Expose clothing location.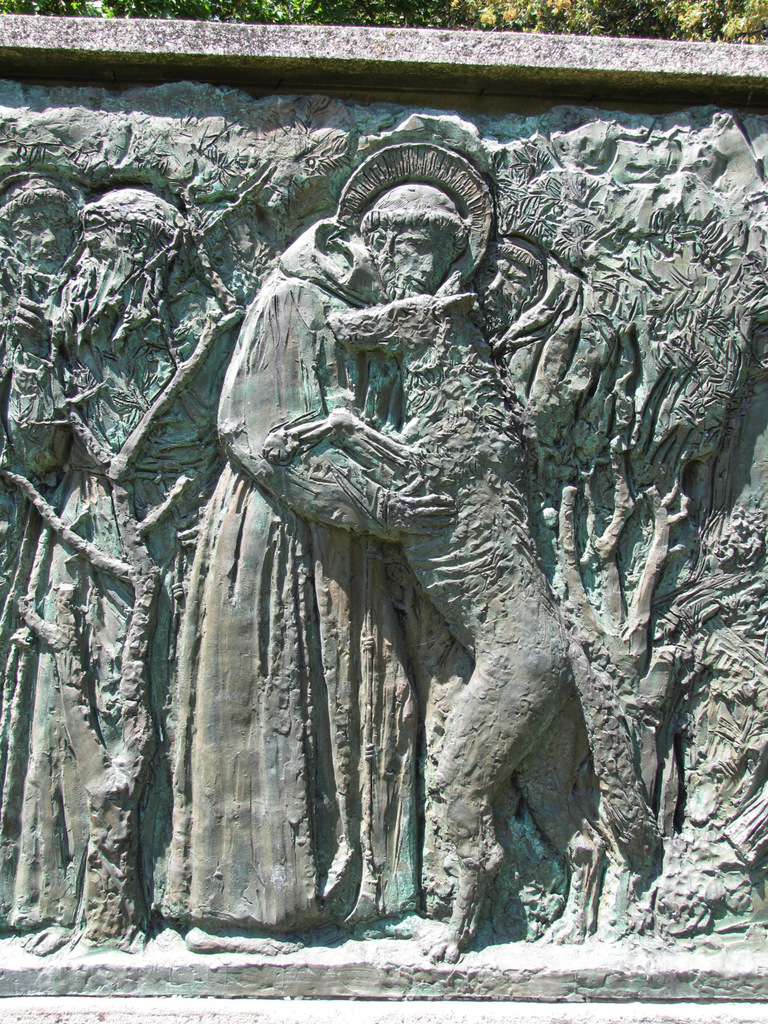
Exposed at rect(145, 216, 425, 932).
